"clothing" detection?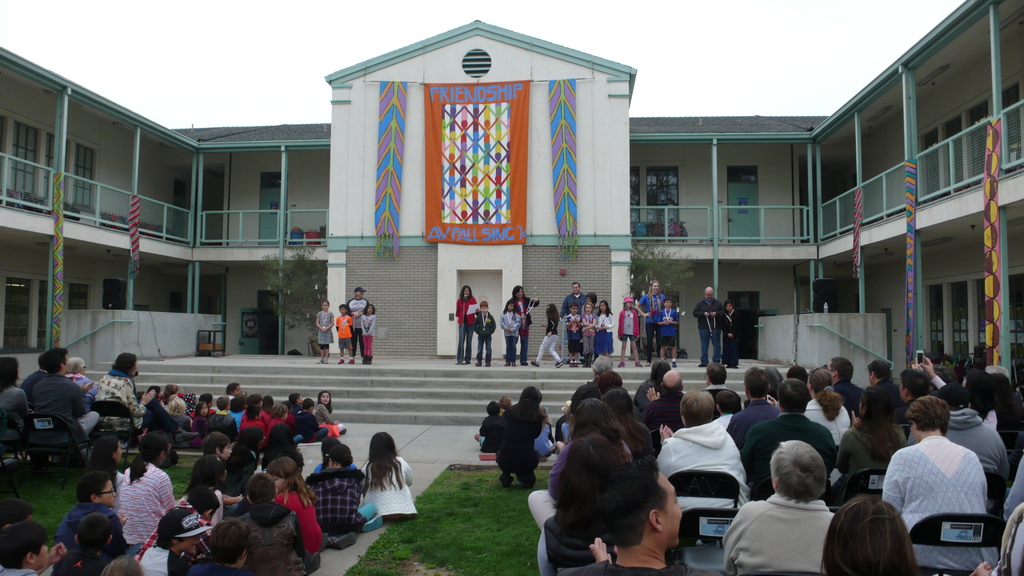
(left=207, top=410, right=237, bottom=440)
